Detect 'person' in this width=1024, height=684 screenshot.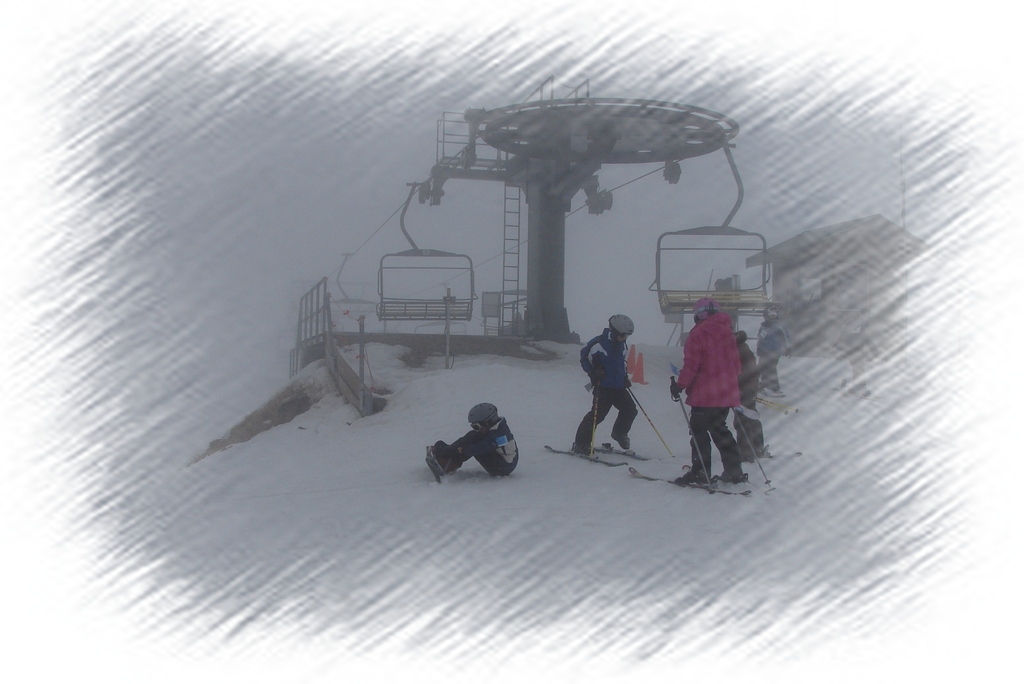
Detection: x1=566, y1=317, x2=634, y2=466.
